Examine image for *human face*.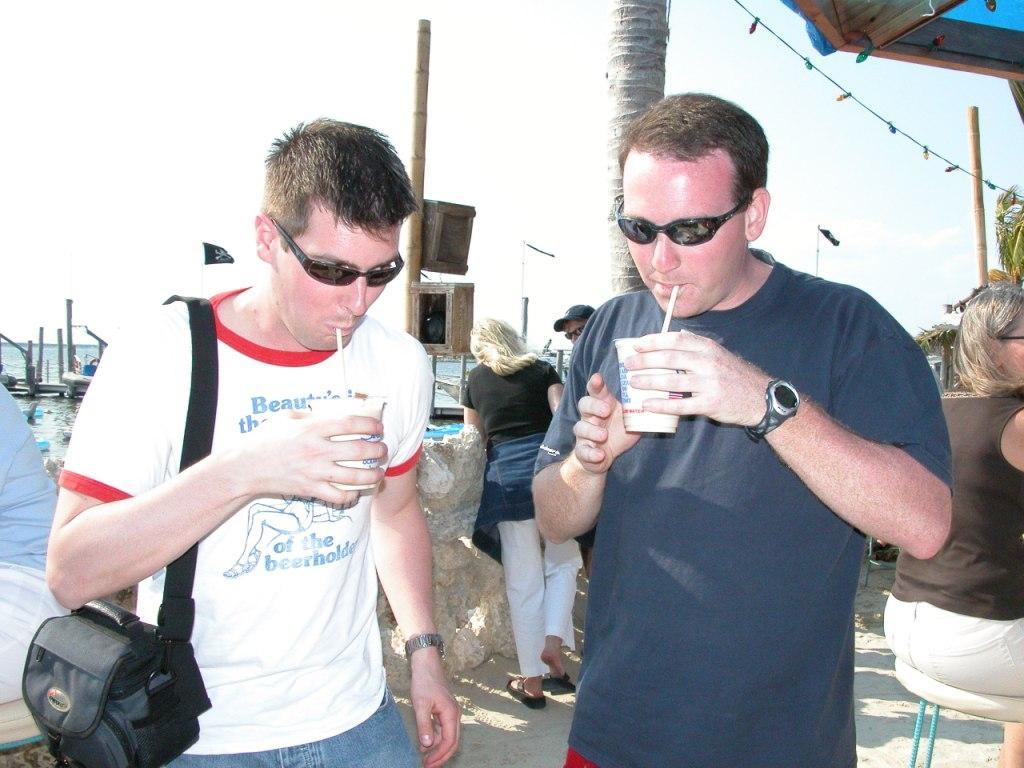
Examination result: bbox=[619, 142, 746, 313].
